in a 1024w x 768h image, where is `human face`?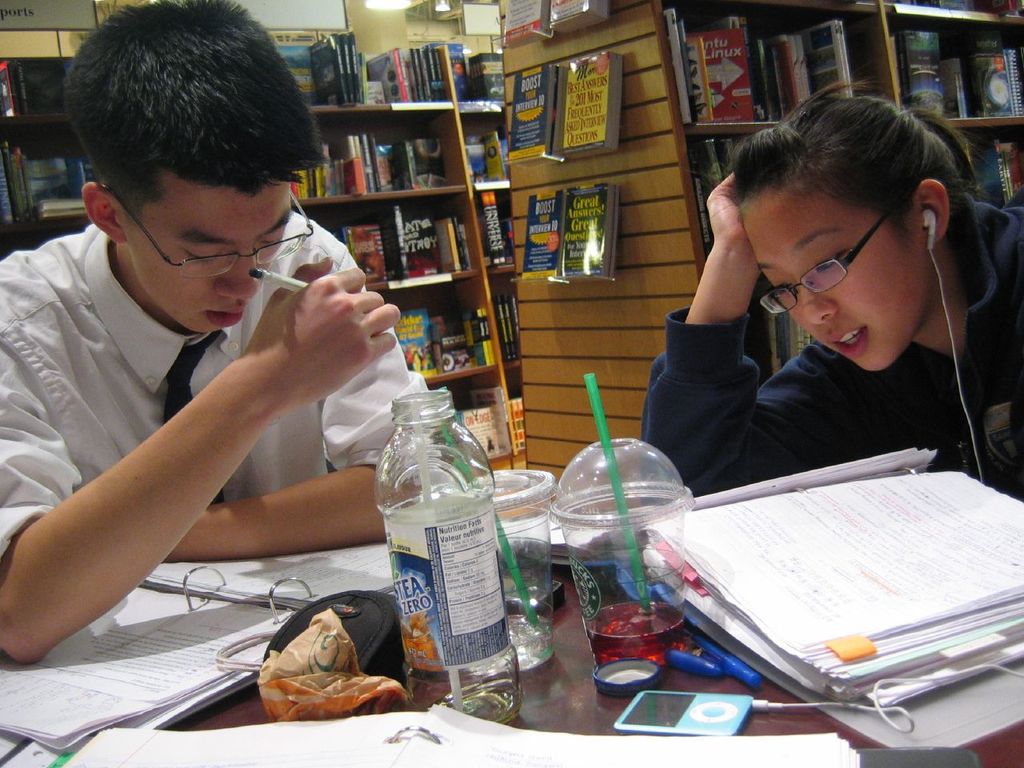
745,197,927,369.
